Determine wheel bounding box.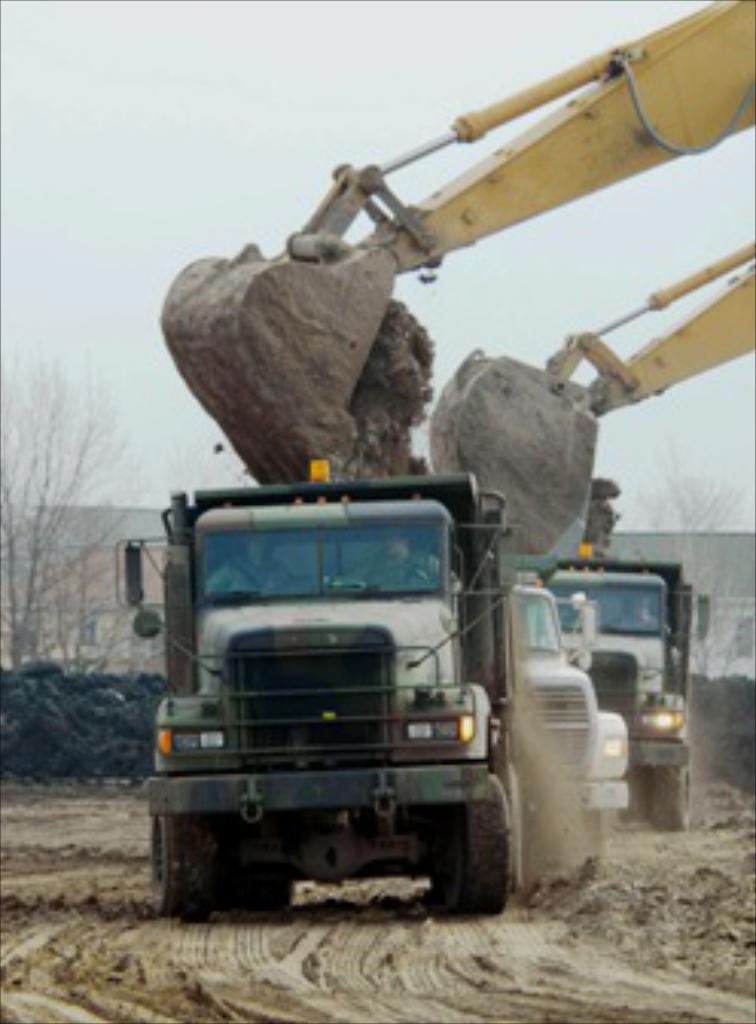
Determined: 226:829:320:914.
